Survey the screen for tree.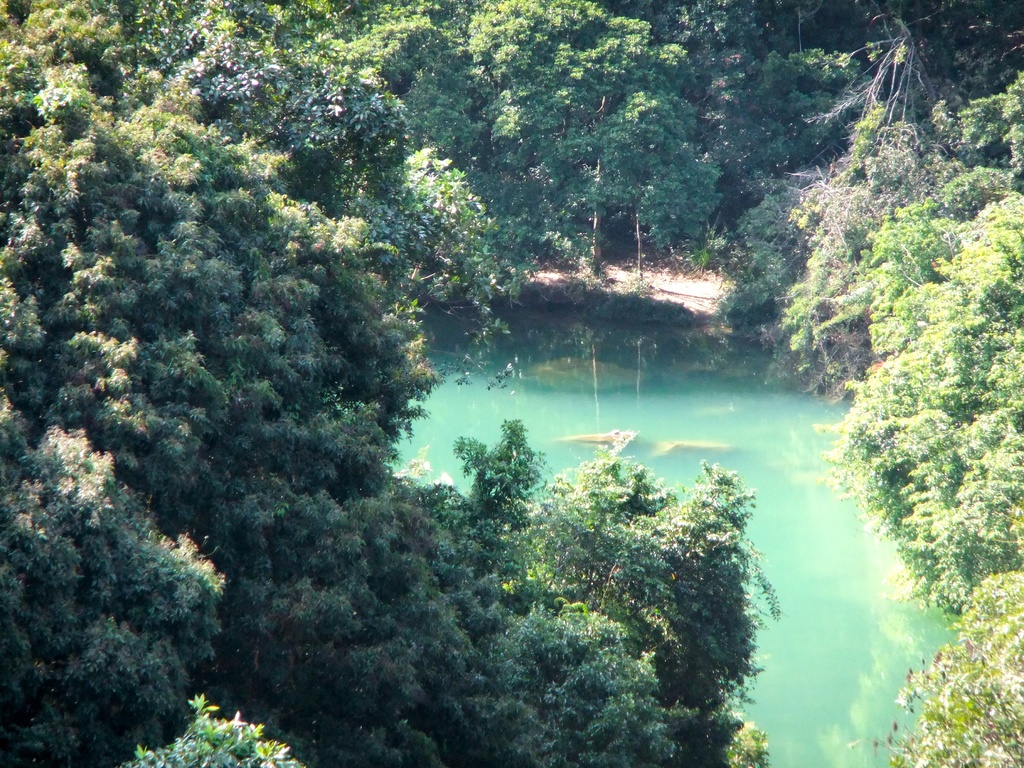
Survey found: bbox=(513, 452, 789, 758).
